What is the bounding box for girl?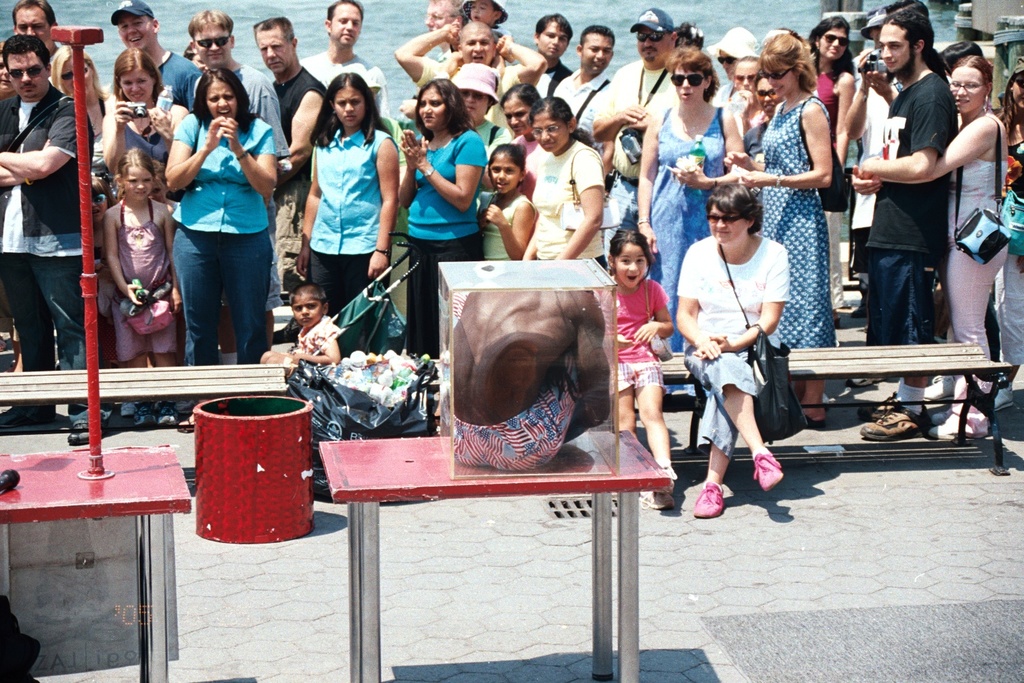
left=50, top=43, right=115, bottom=144.
